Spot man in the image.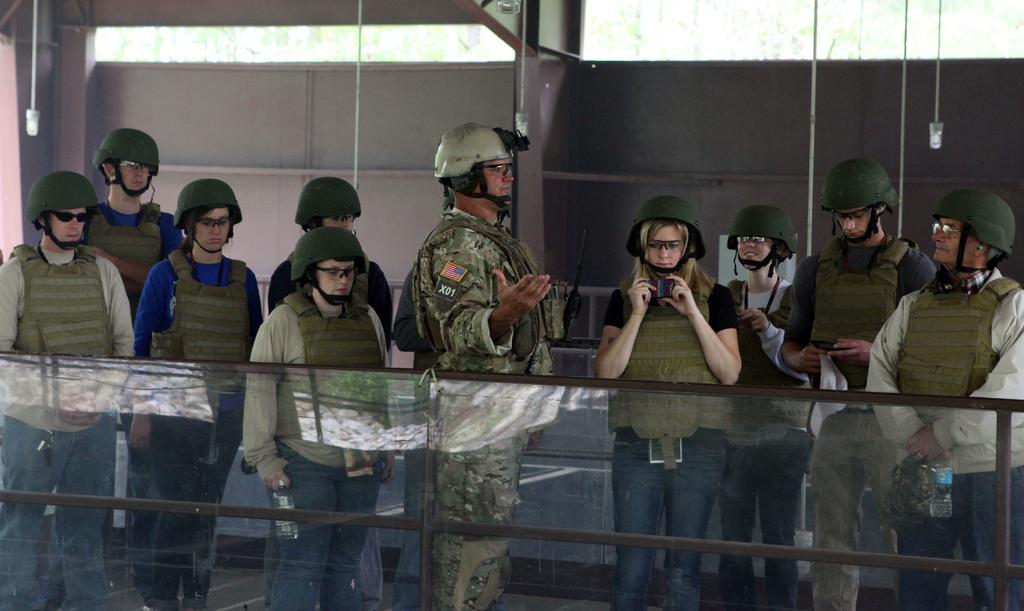
man found at 863 188 1023 610.
